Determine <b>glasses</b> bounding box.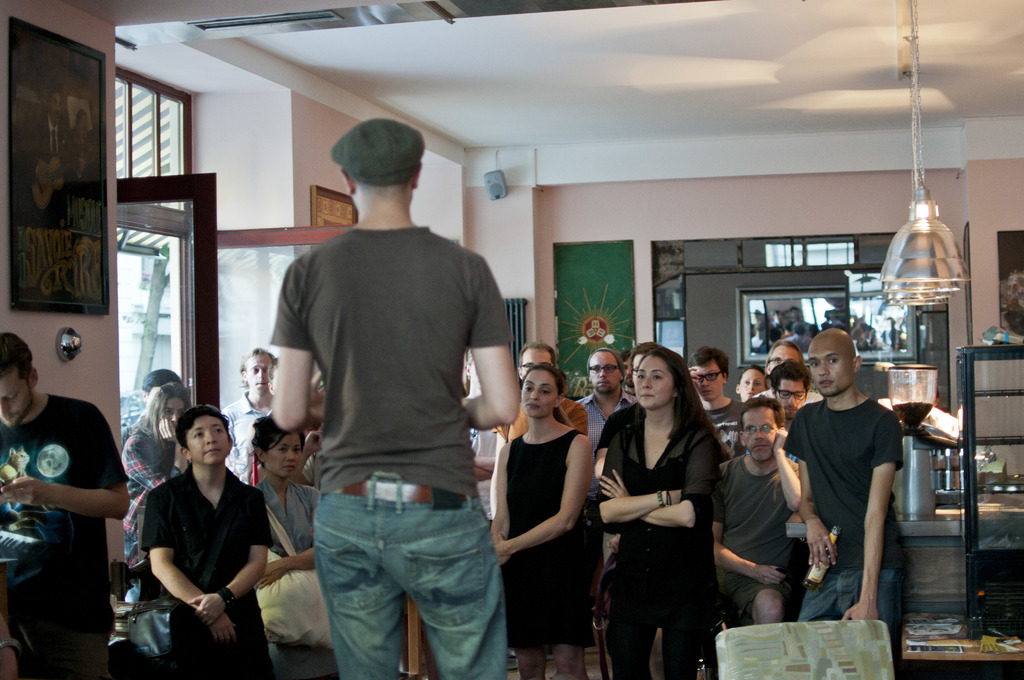
Determined: 773, 387, 808, 401.
